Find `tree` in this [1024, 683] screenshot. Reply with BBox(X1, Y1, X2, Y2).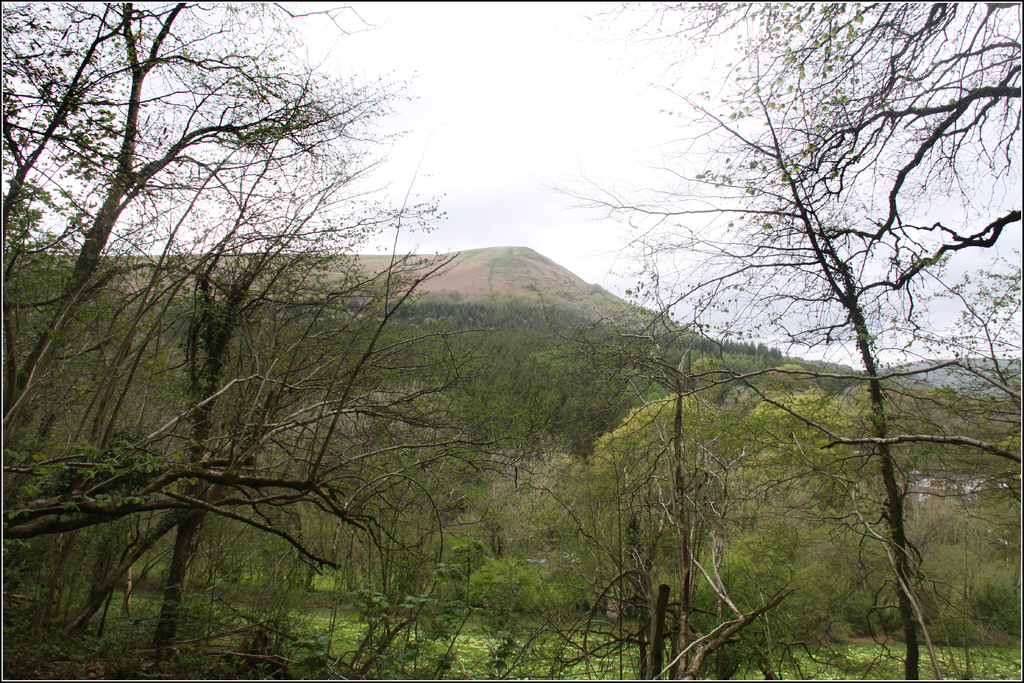
BBox(637, 0, 1023, 365).
